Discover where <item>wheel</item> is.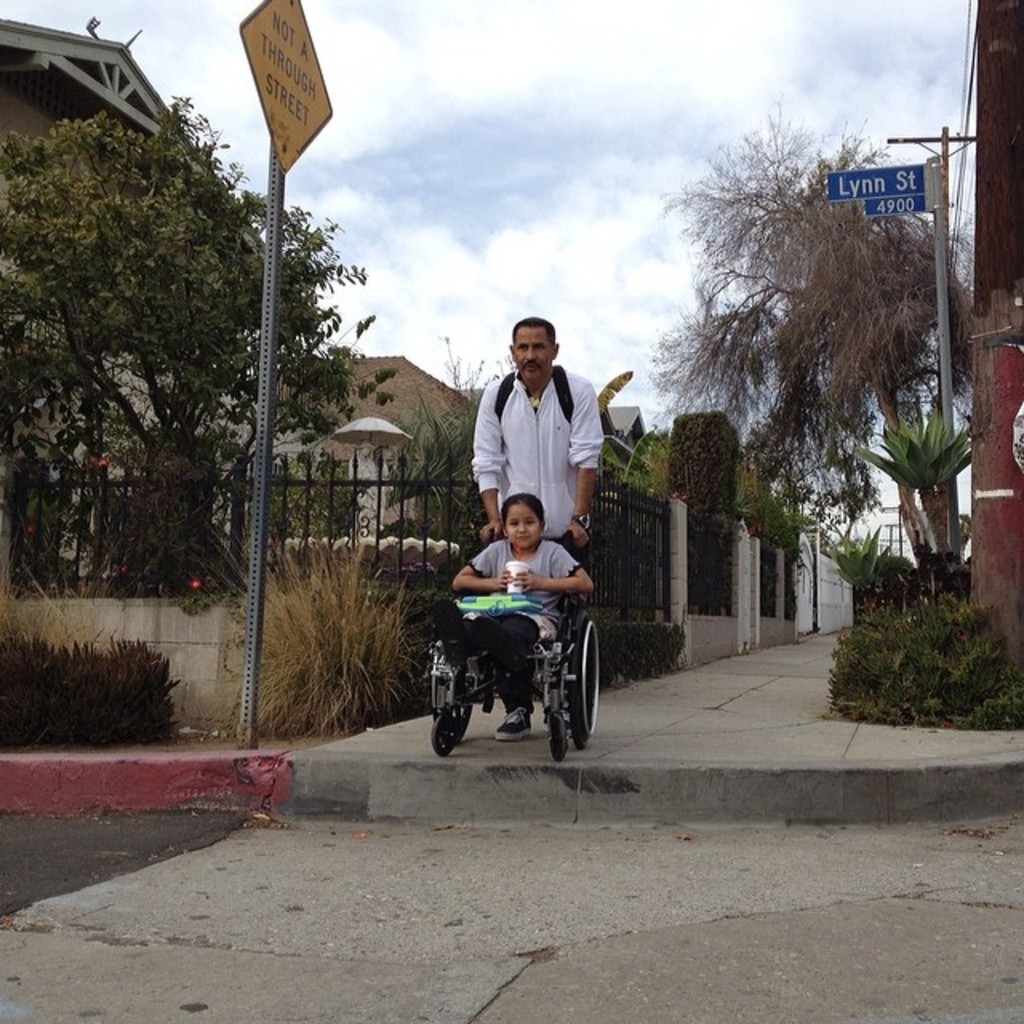
Discovered at [x1=554, y1=718, x2=574, y2=754].
